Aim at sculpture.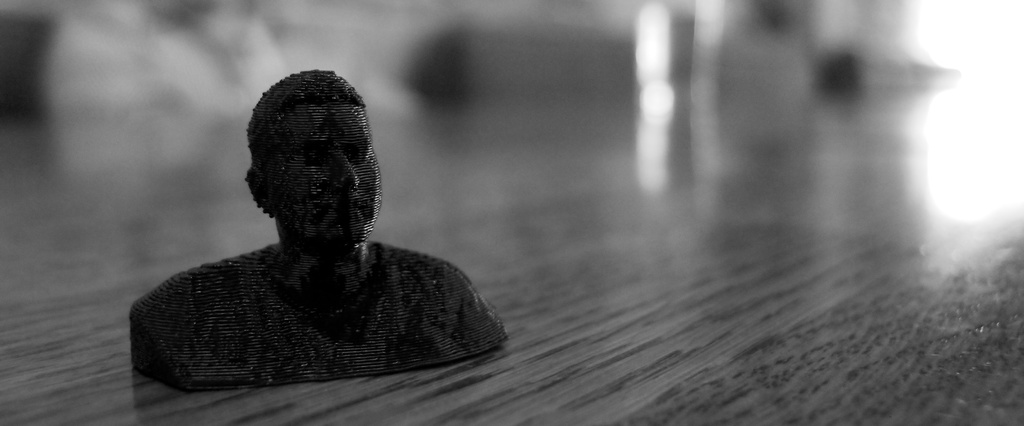
Aimed at x1=125 y1=60 x2=531 y2=395.
